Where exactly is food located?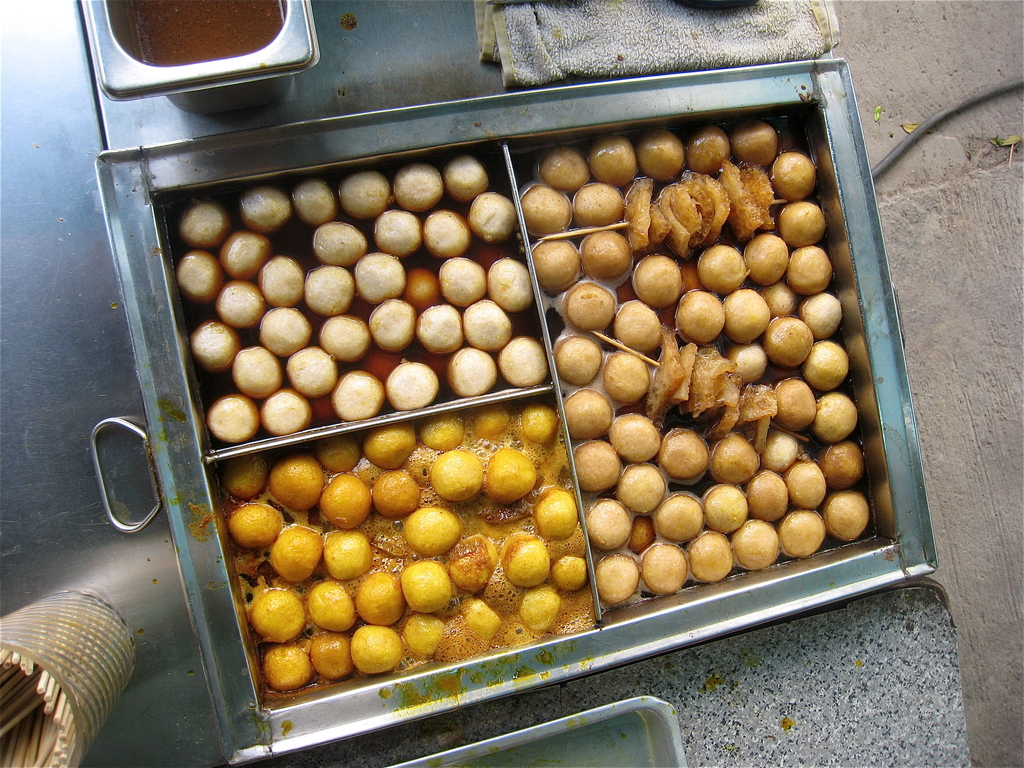
Its bounding box is [520,589,561,634].
